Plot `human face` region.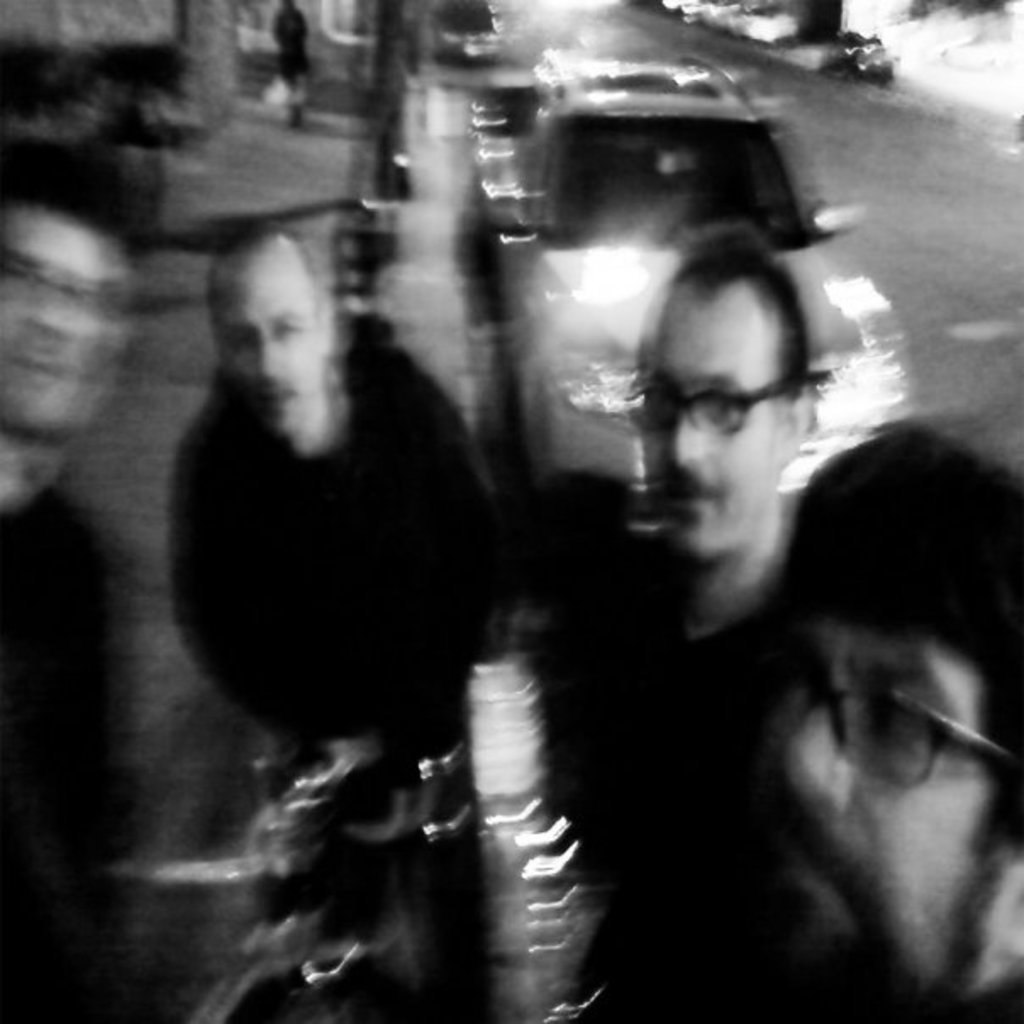
Plotted at BBox(0, 212, 129, 434).
